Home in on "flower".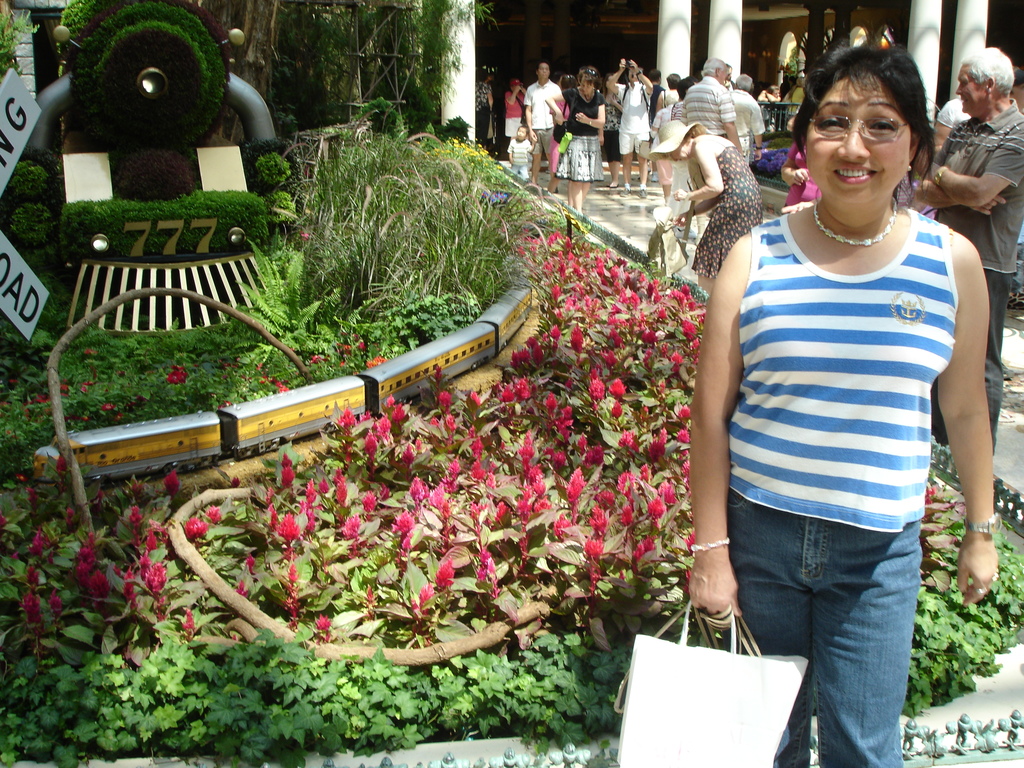
Homed in at <region>20, 593, 45, 625</region>.
